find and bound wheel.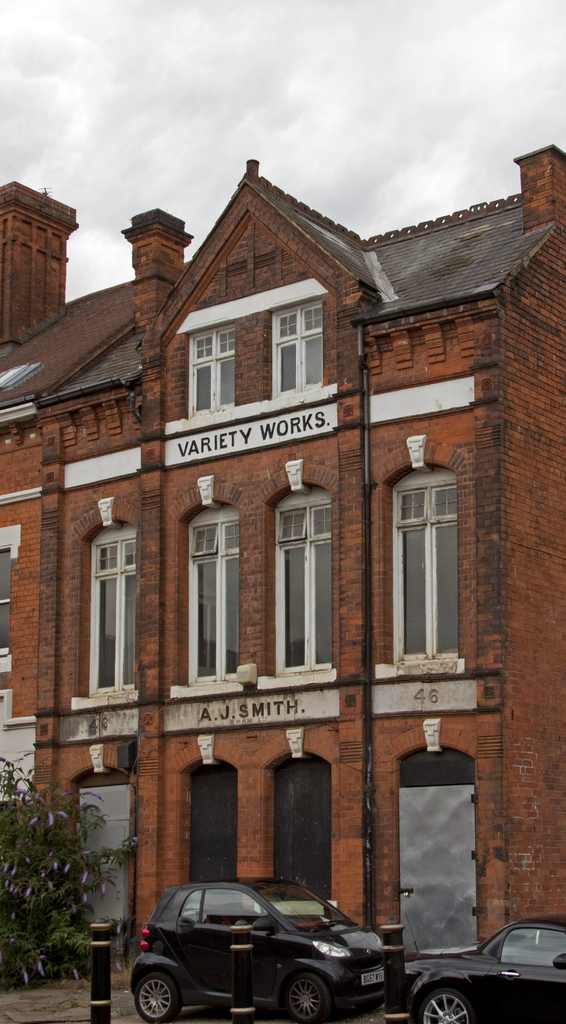
Bound: [x1=423, y1=993, x2=469, y2=1023].
